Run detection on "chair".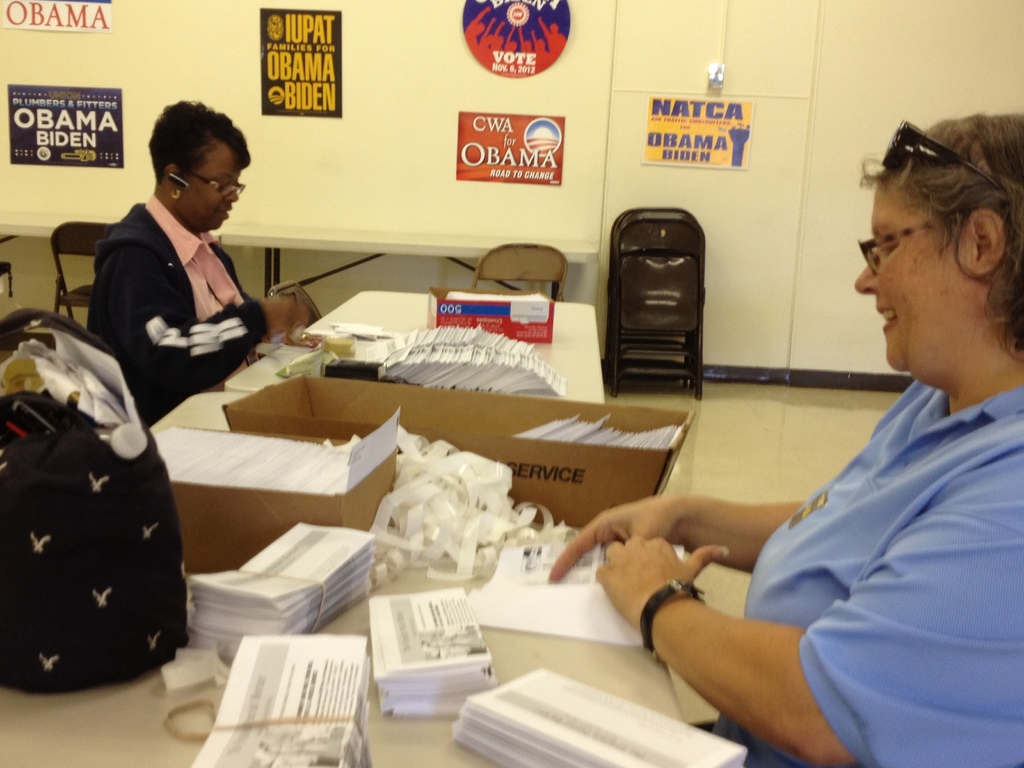
Result: bbox=(468, 239, 570, 305).
